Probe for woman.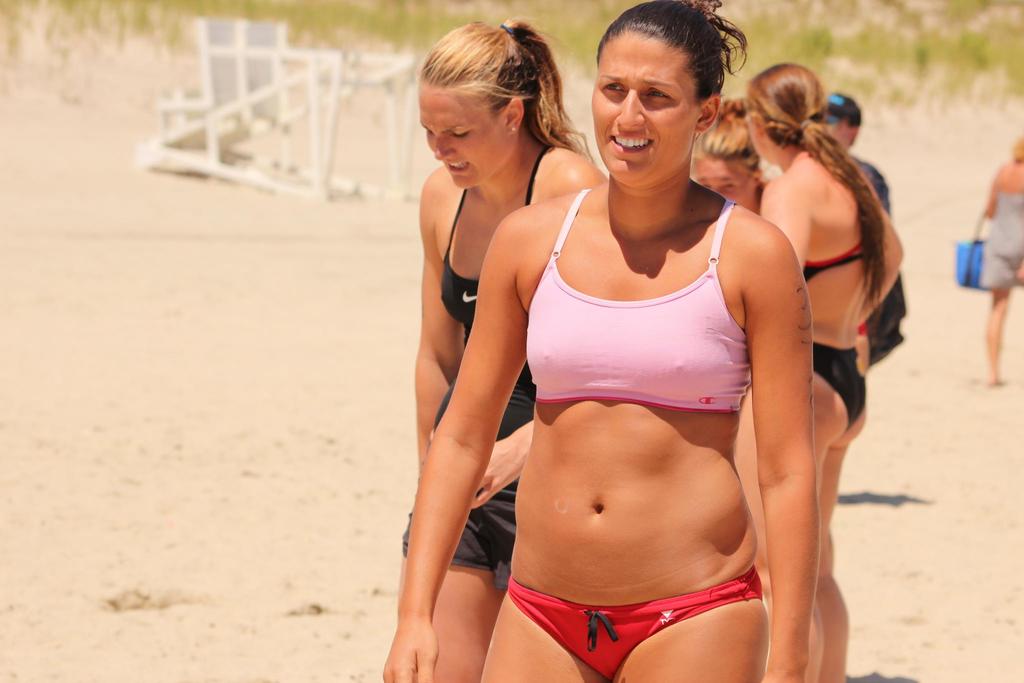
Probe result: (x1=690, y1=93, x2=769, y2=217).
